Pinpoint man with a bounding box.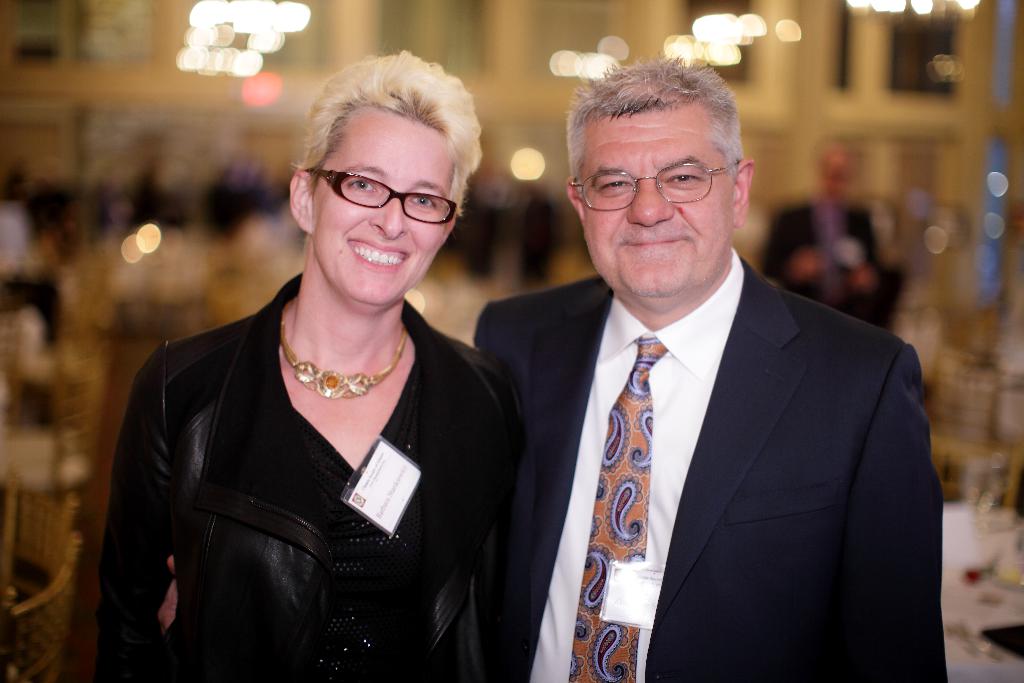
x1=461 y1=56 x2=933 y2=672.
